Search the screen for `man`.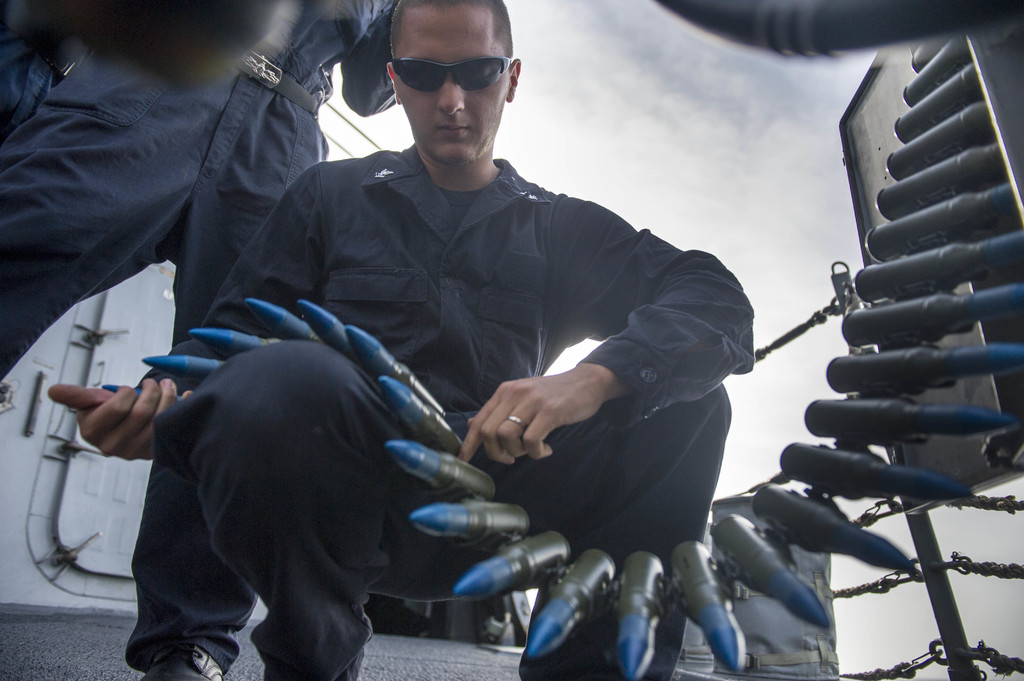
Found at (x1=0, y1=0, x2=404, y2=680).
